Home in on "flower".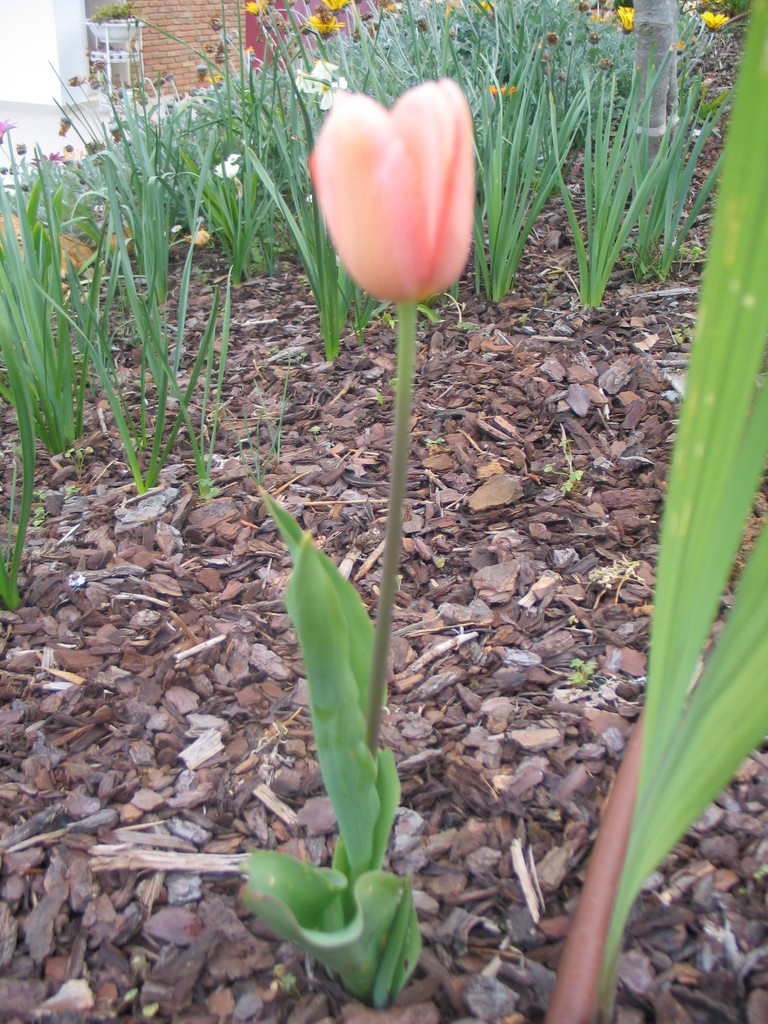
Homed in at <bbox>700, 10, 724, 35</bbox>.
